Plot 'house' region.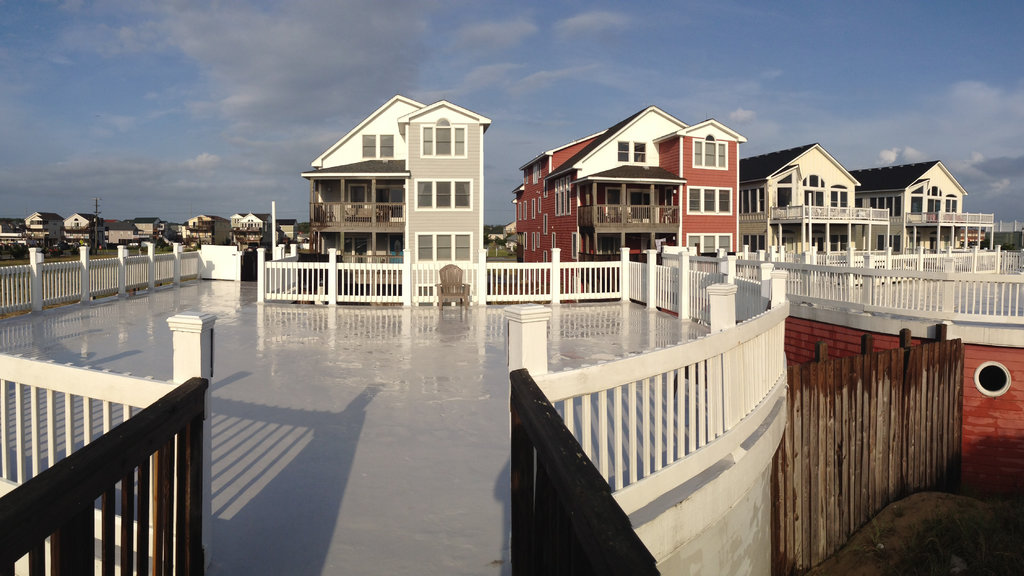
Plotted at BBox(741, 142, 892, 254).
